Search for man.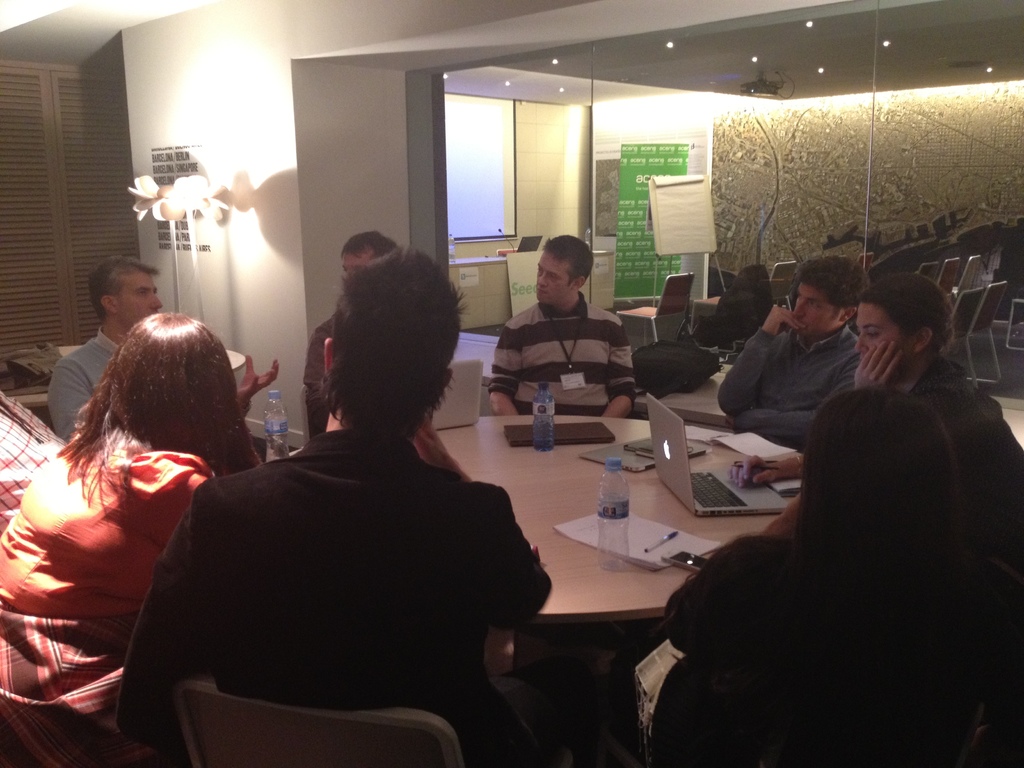
Found at region(485, 230, 634, 423).
